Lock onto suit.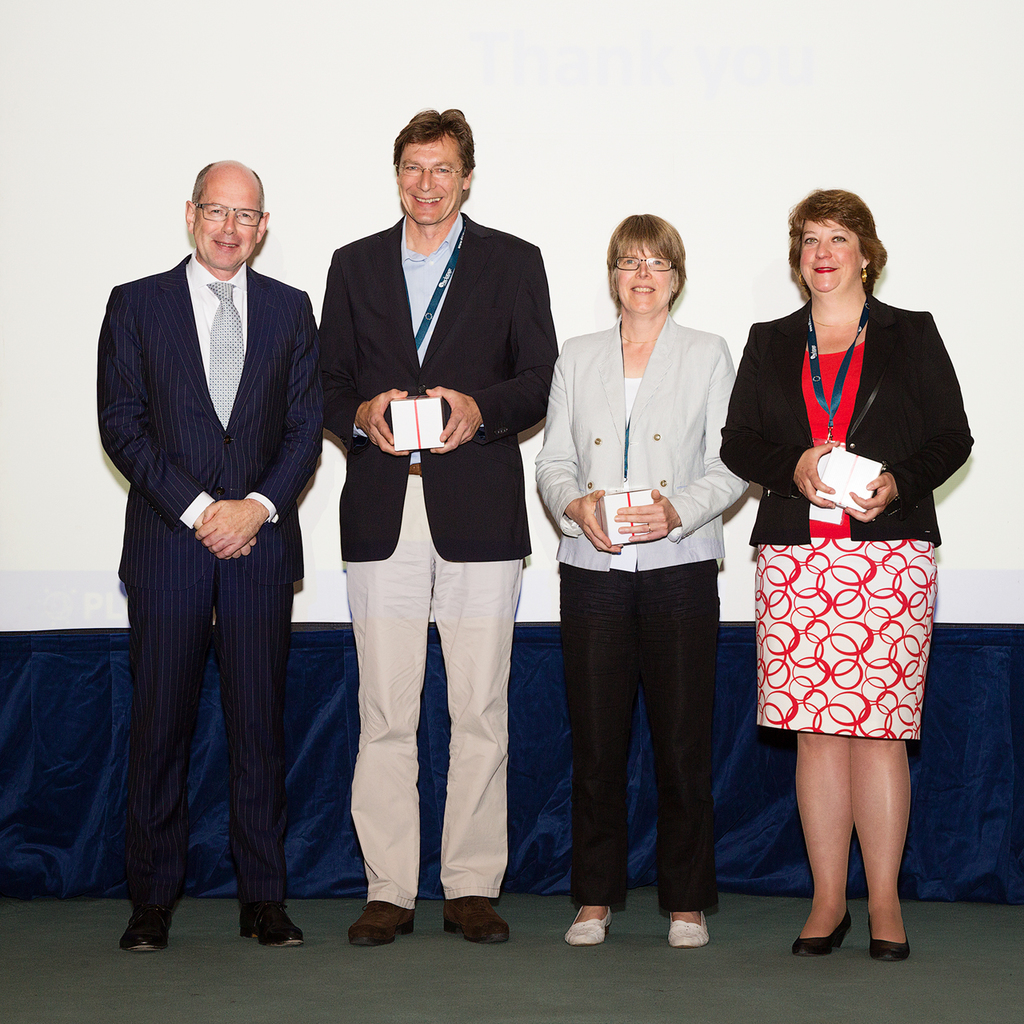
Locked: box(716, 302, 978, 544).
